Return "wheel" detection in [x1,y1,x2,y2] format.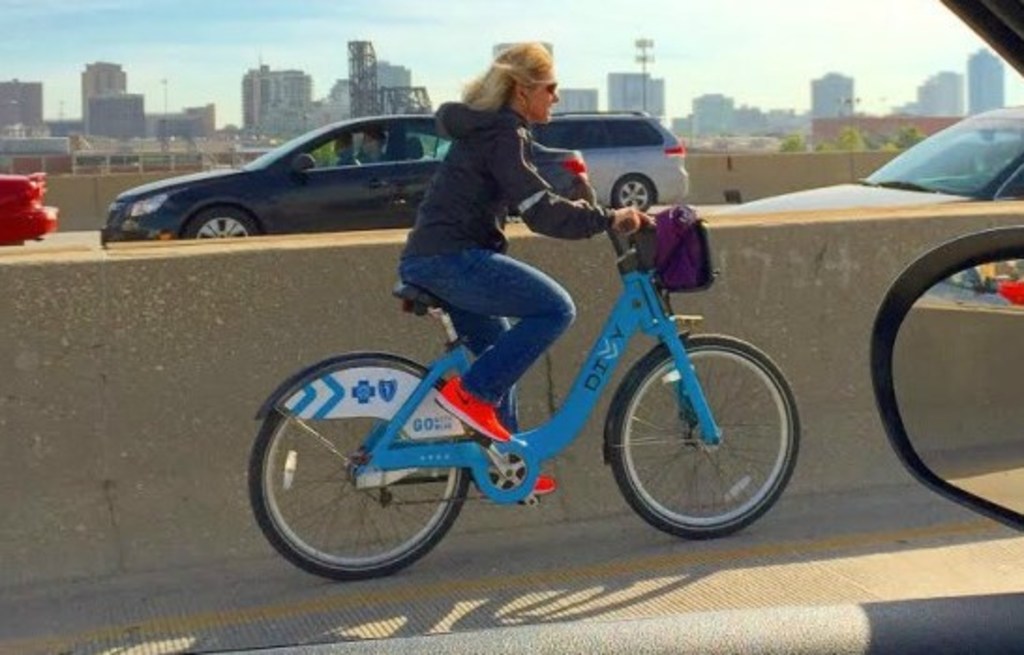
[604,315,797,535].
